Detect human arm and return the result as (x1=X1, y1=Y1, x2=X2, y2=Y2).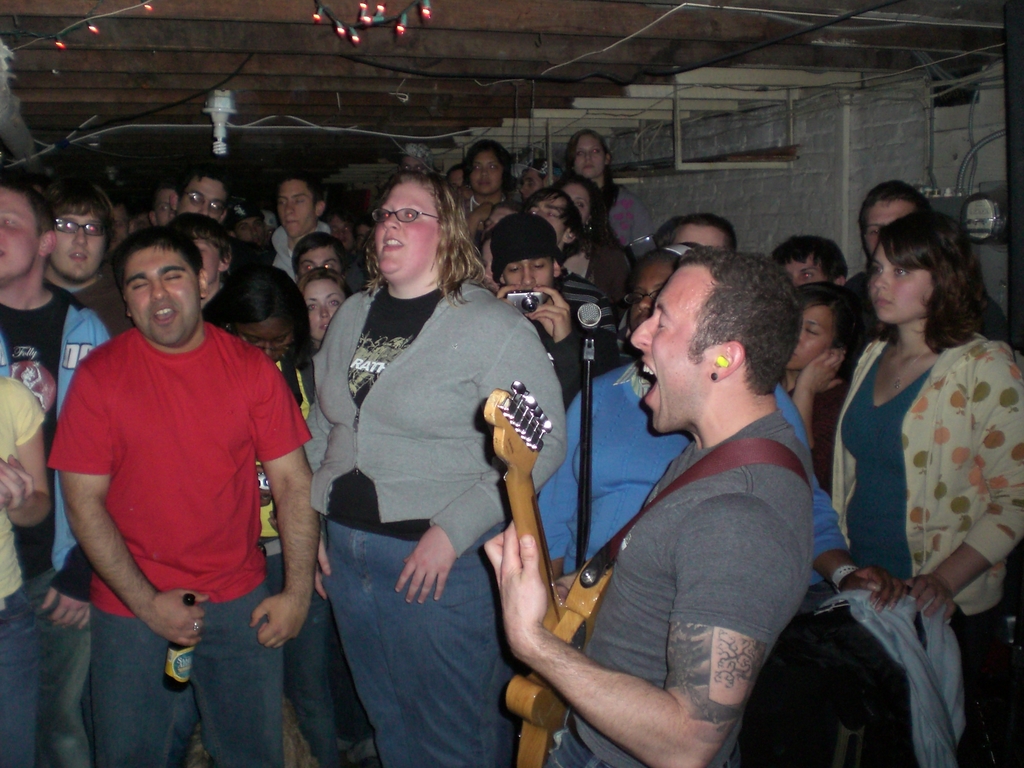
(x1=394, y1=316, x2=573, y2=604).
